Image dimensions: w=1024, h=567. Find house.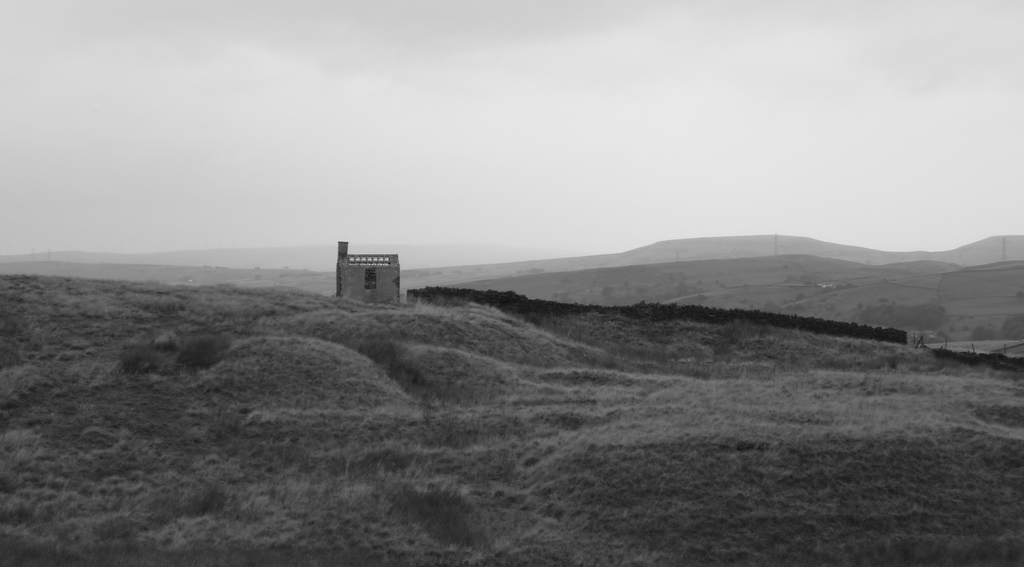
x1=335, y1=242, x2=401, y2=302.
